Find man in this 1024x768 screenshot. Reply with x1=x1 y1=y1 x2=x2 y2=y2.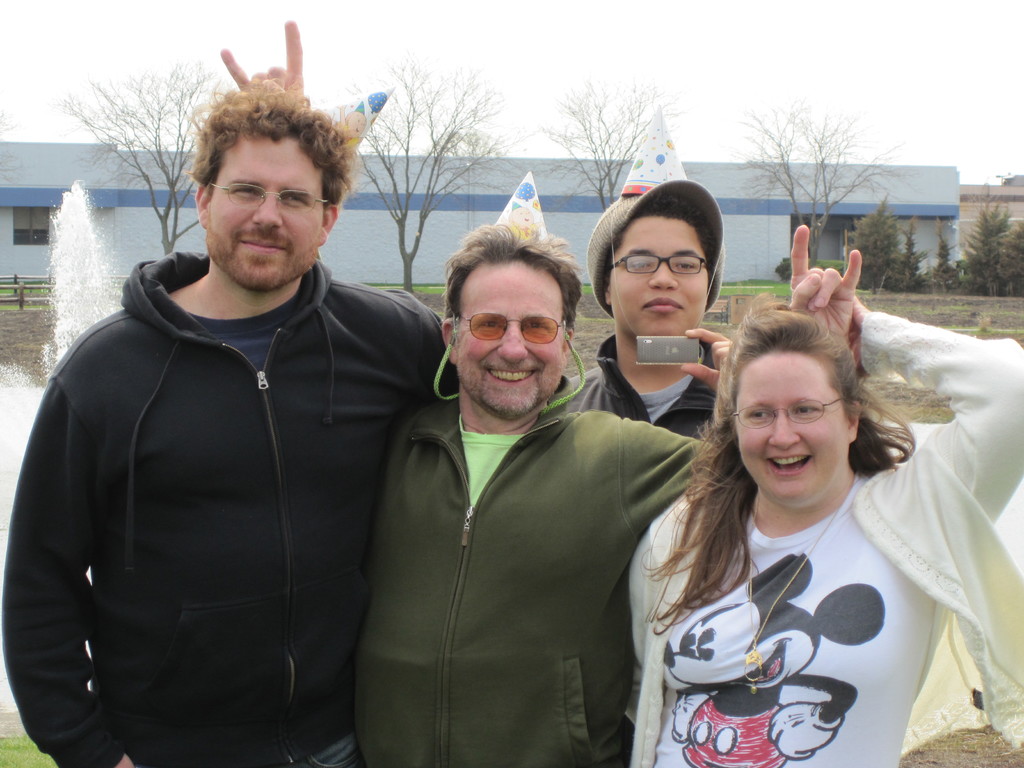
x1=18 y1=70 x2=452 y2=767.
